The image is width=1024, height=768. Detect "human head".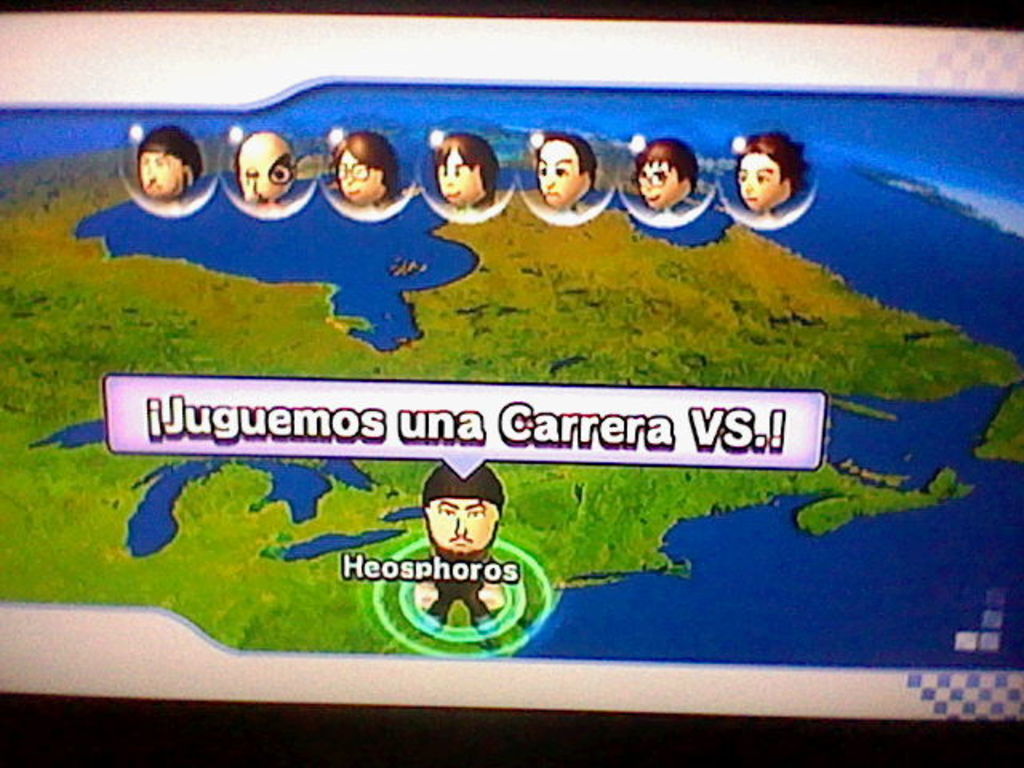
Detection: pyautogui.locateOnScreen(432, 128, 499, 206).
